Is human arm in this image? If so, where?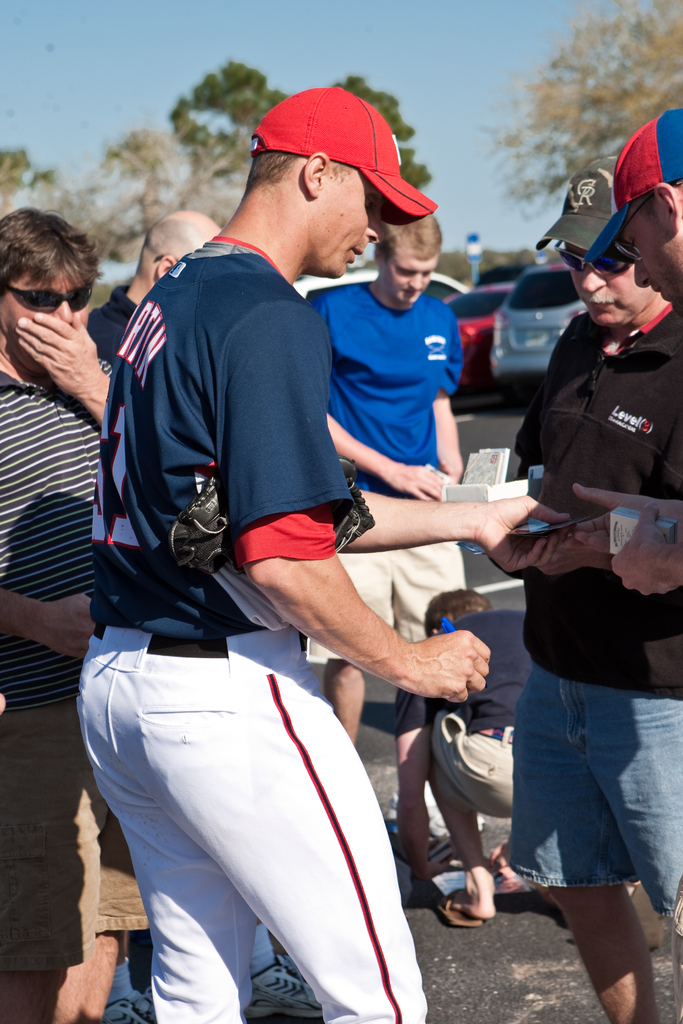
Yes, at (327, 493, 562, 552).
